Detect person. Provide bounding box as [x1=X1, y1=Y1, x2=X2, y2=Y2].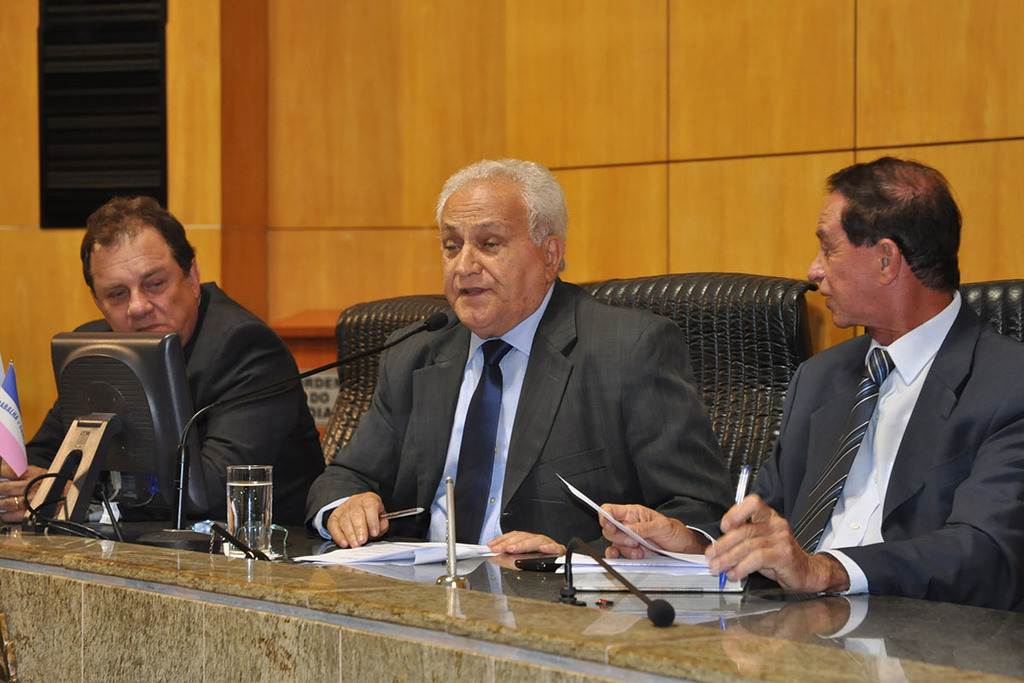
[x1=596, y1=155, x2=1023, y2=599].
